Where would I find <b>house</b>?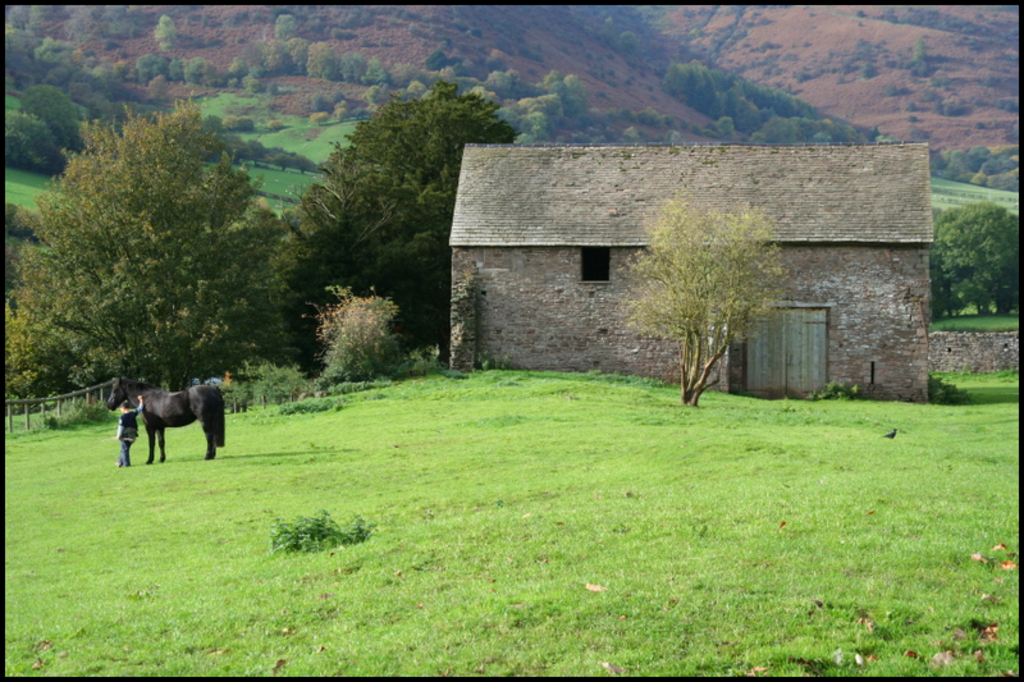
At [449,141,933,397].
